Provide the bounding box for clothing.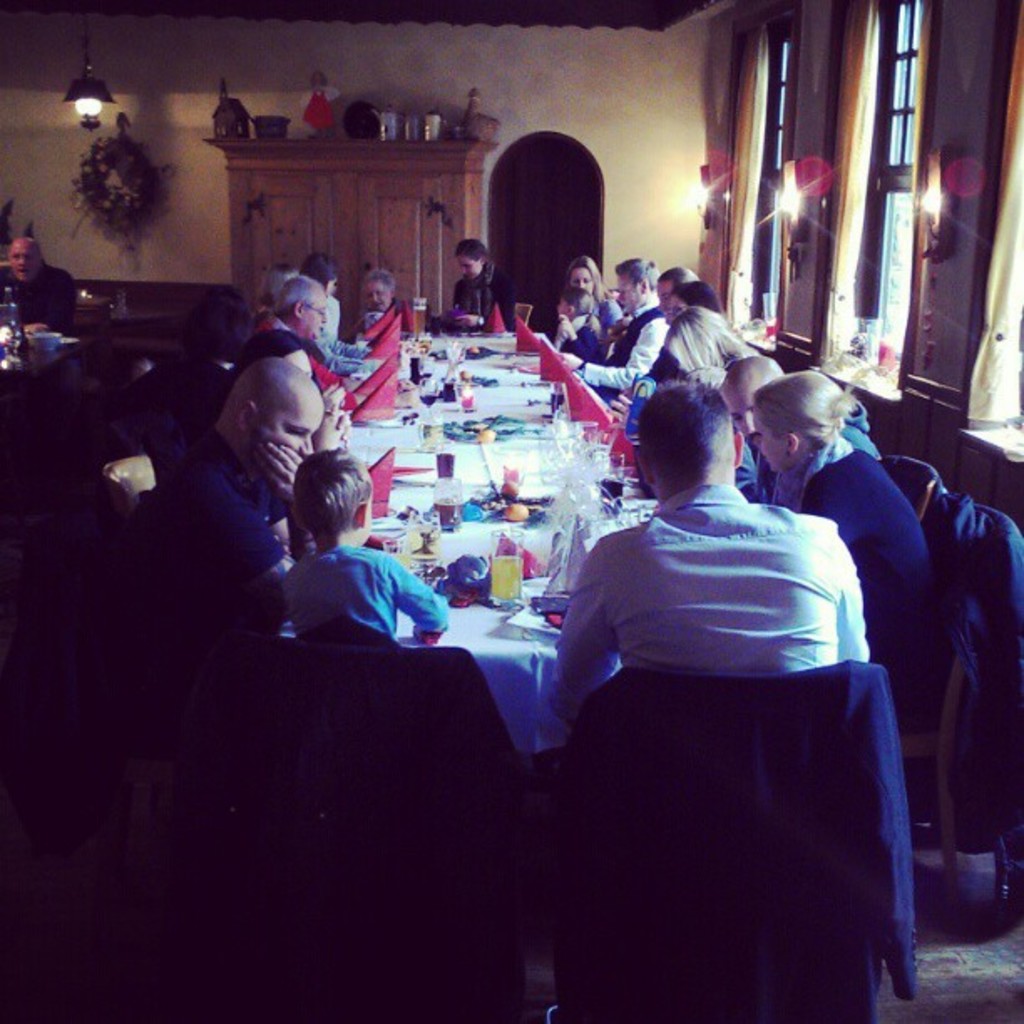
region(793, 450, 934, 708).
